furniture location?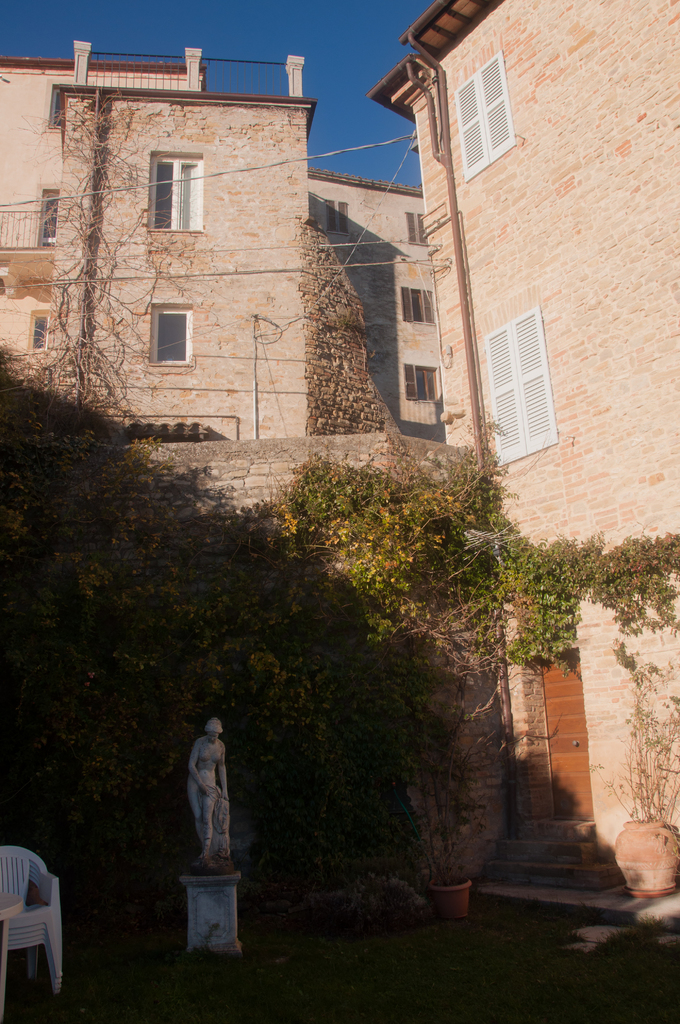
rect(0, 893, 27, 1016)
